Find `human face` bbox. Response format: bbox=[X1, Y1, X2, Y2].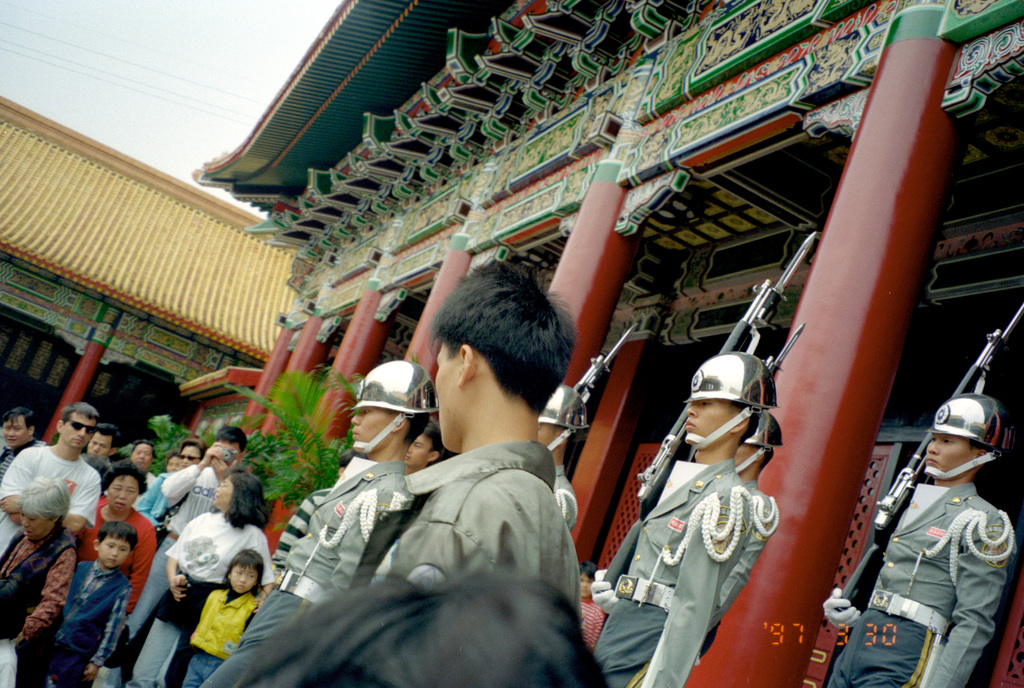
bbox=[184, 447, 199, 466].
